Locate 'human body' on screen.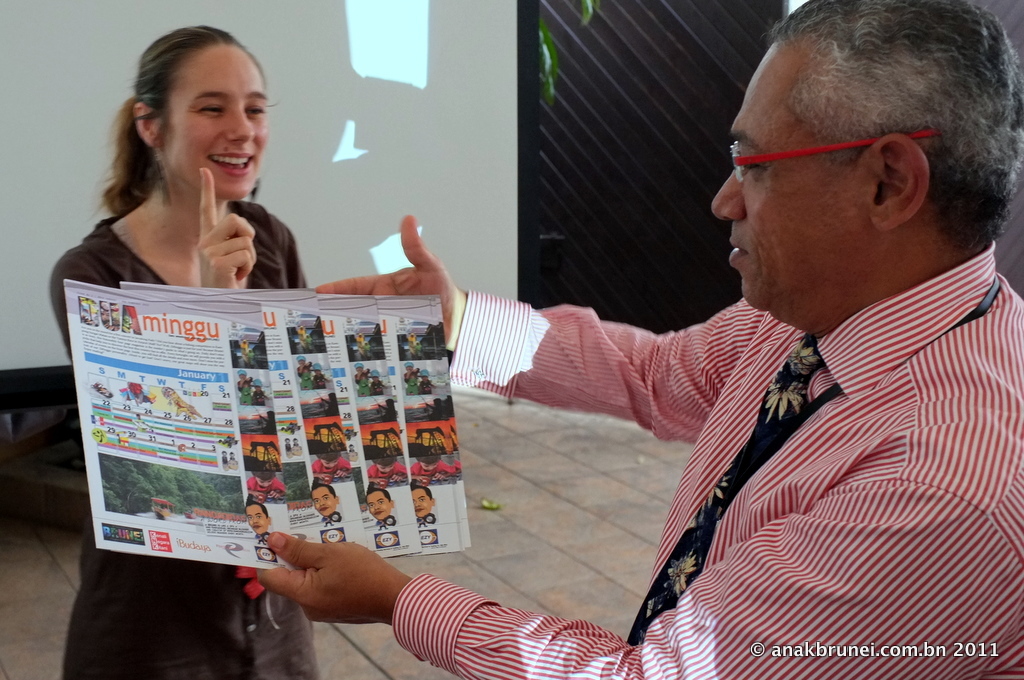
On screen at 243 494 269 534.
